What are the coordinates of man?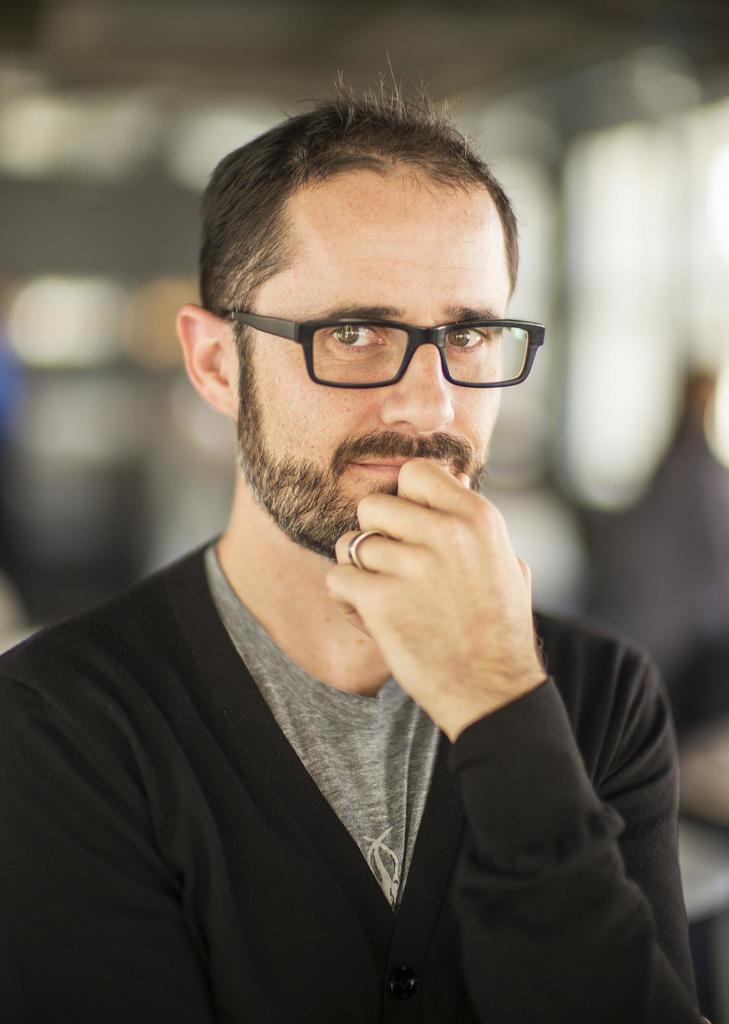
box=[20, 90, 699, 1023].
